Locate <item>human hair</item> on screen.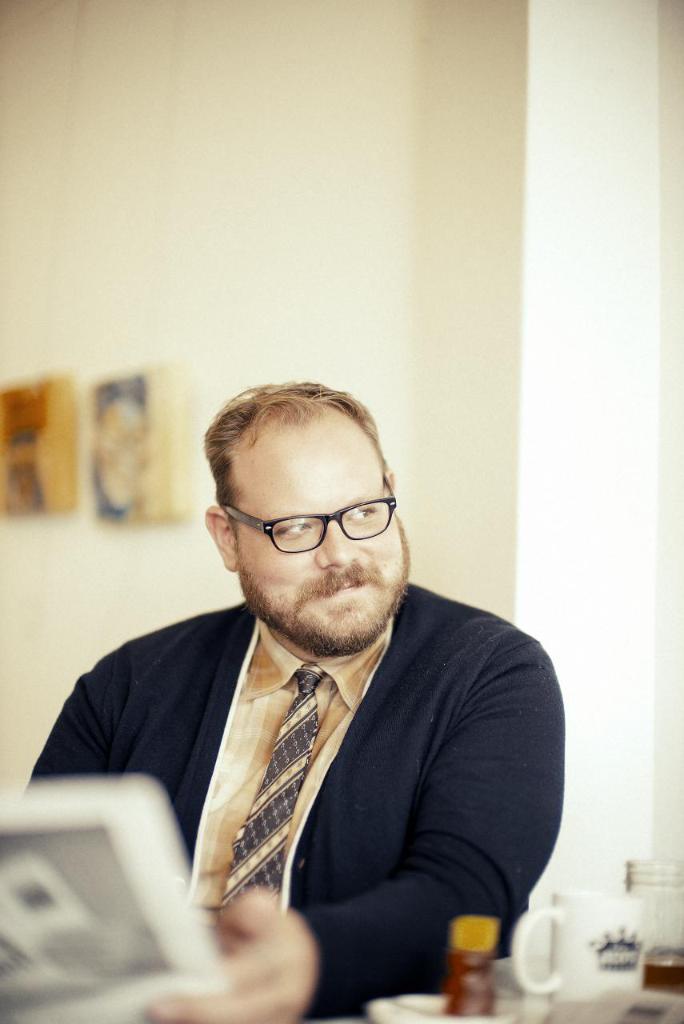
On screen at <region>201, 378, 374, 542</region>.
